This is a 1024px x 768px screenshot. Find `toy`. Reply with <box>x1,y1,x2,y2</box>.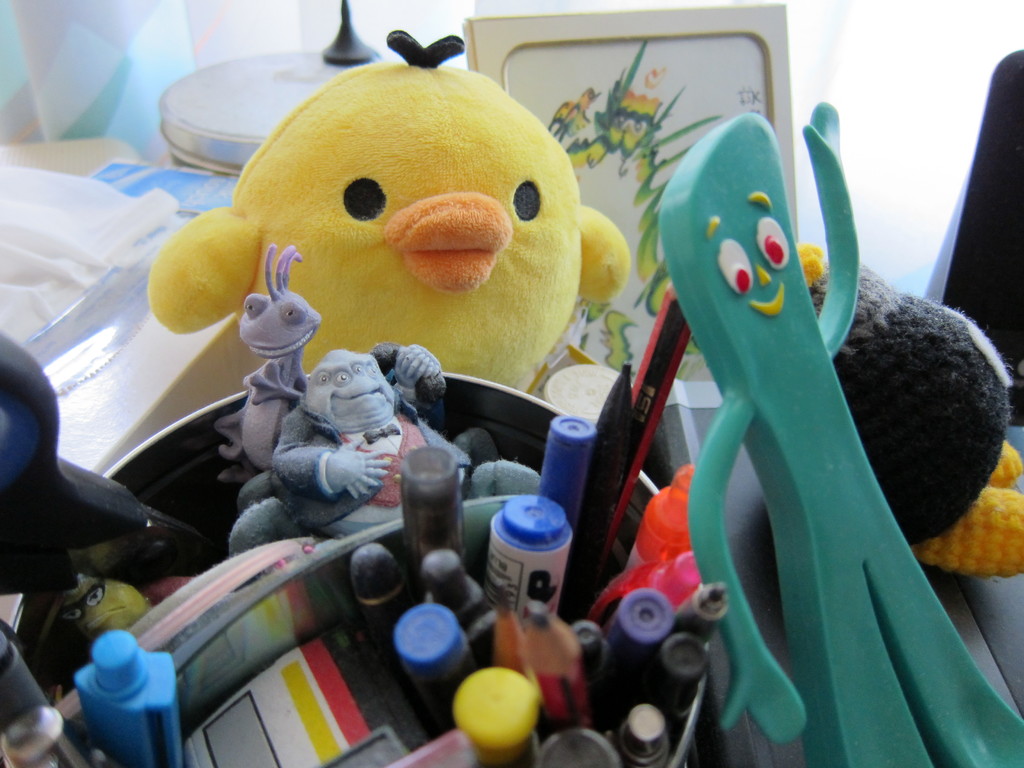
<box>790,241,1023,573</box>.
